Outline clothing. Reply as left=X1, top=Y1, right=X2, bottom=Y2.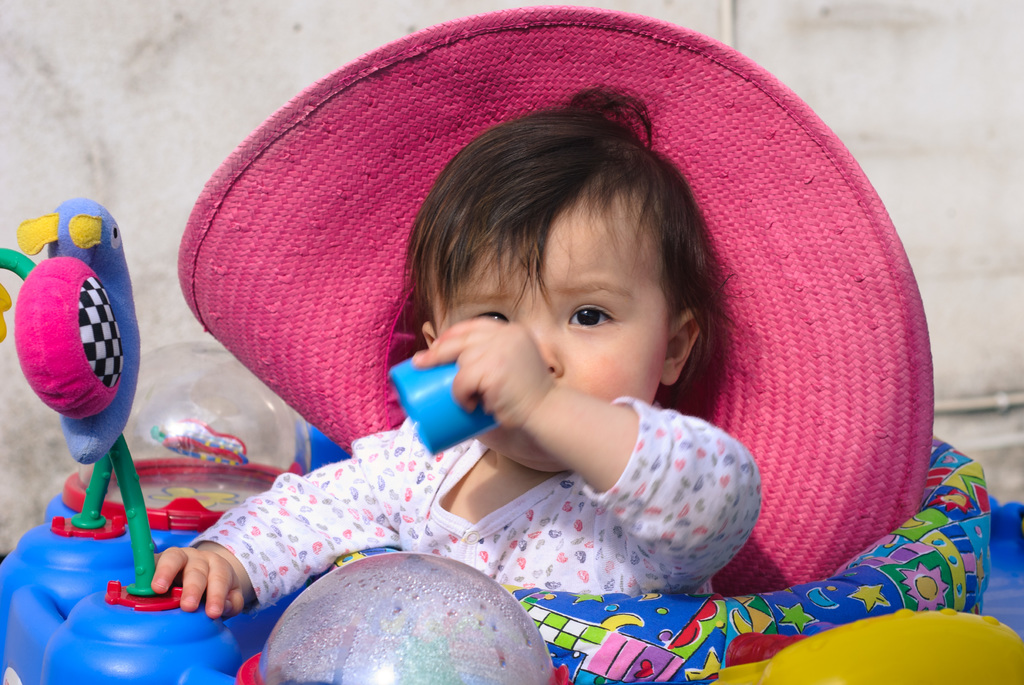
left=195, top=106, right=942, bottom=645.
